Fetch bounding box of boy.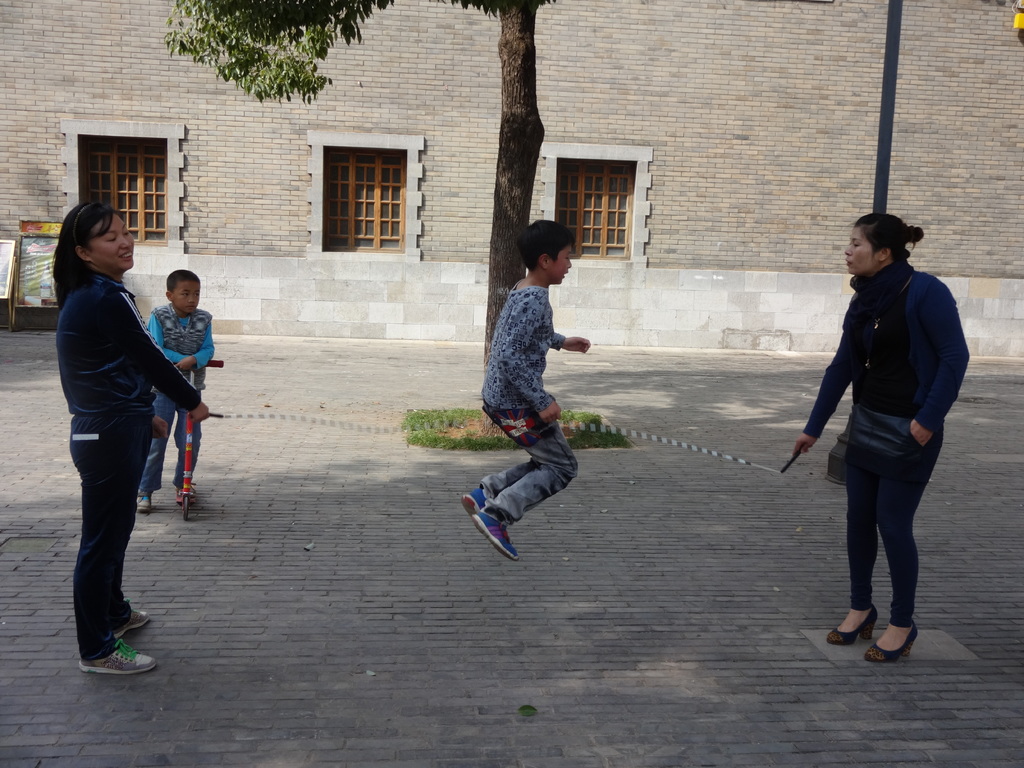
Bbox: 133 263 218 512.
